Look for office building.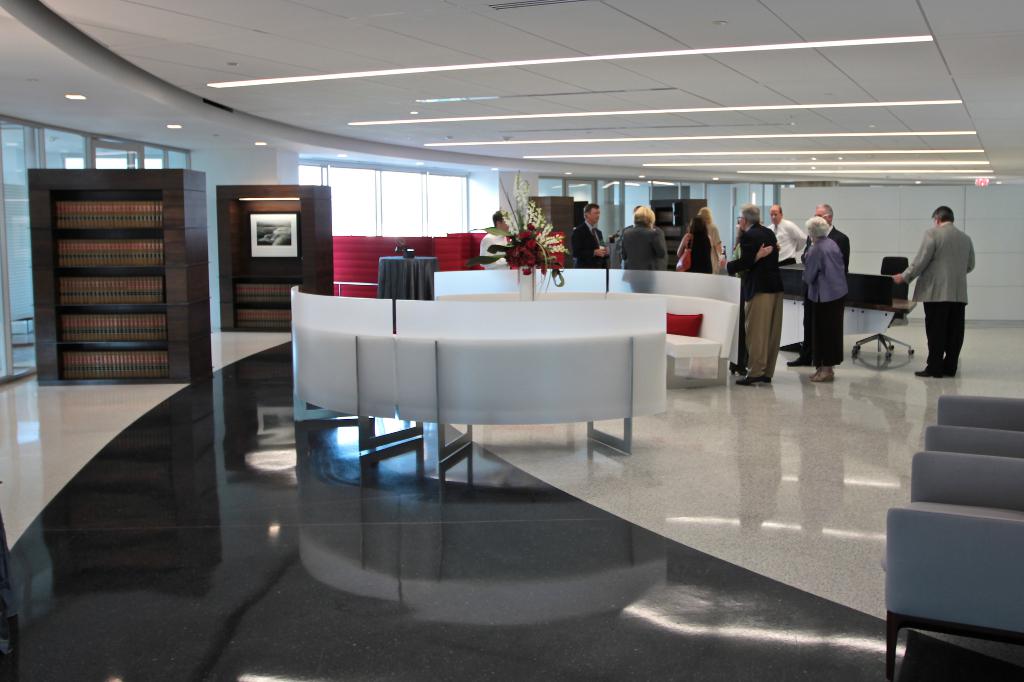
Found: <bbox>147, 19, 938, 619</bbox>.
